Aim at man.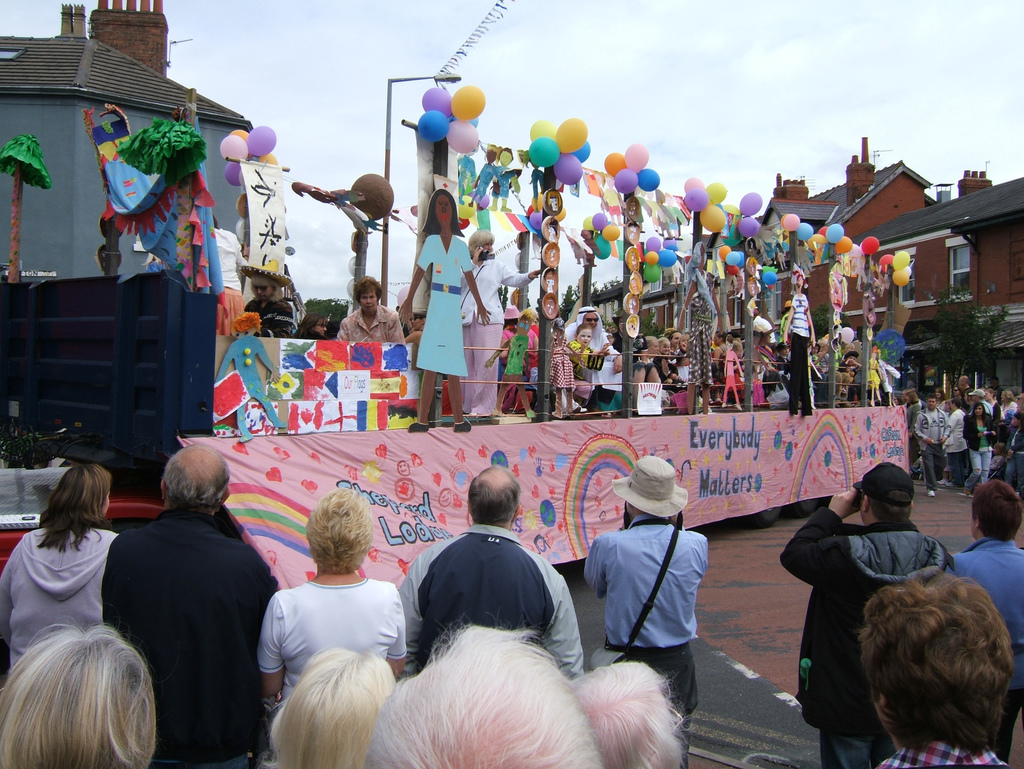
Aimed at (x1=939, y1=394, x2=971, y2=495).
